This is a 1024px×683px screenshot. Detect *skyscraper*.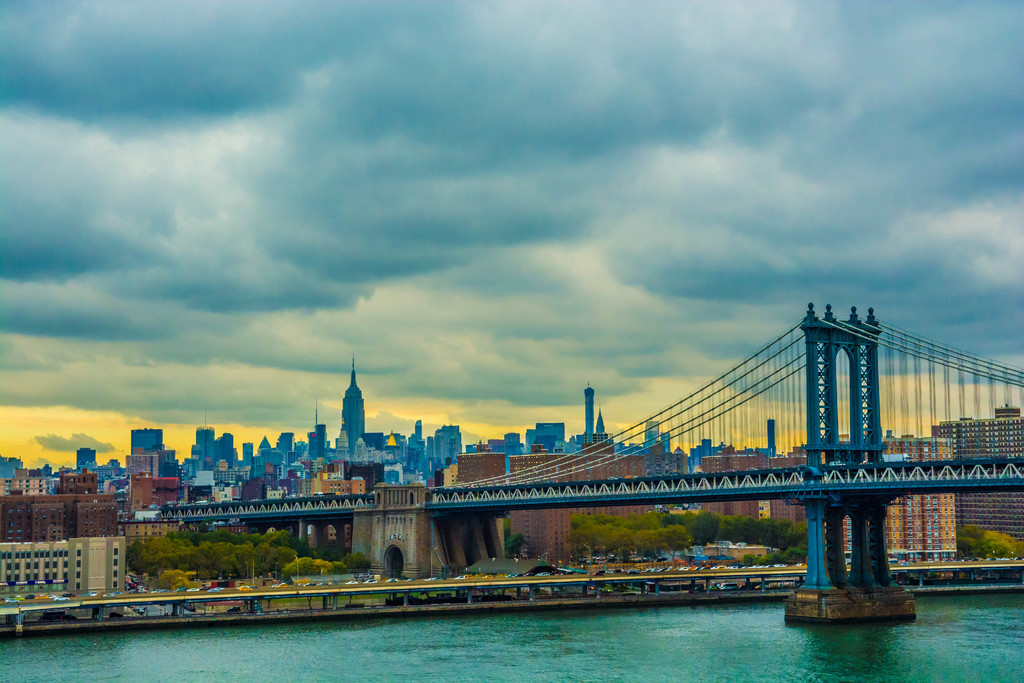
[640,416,657,452].
